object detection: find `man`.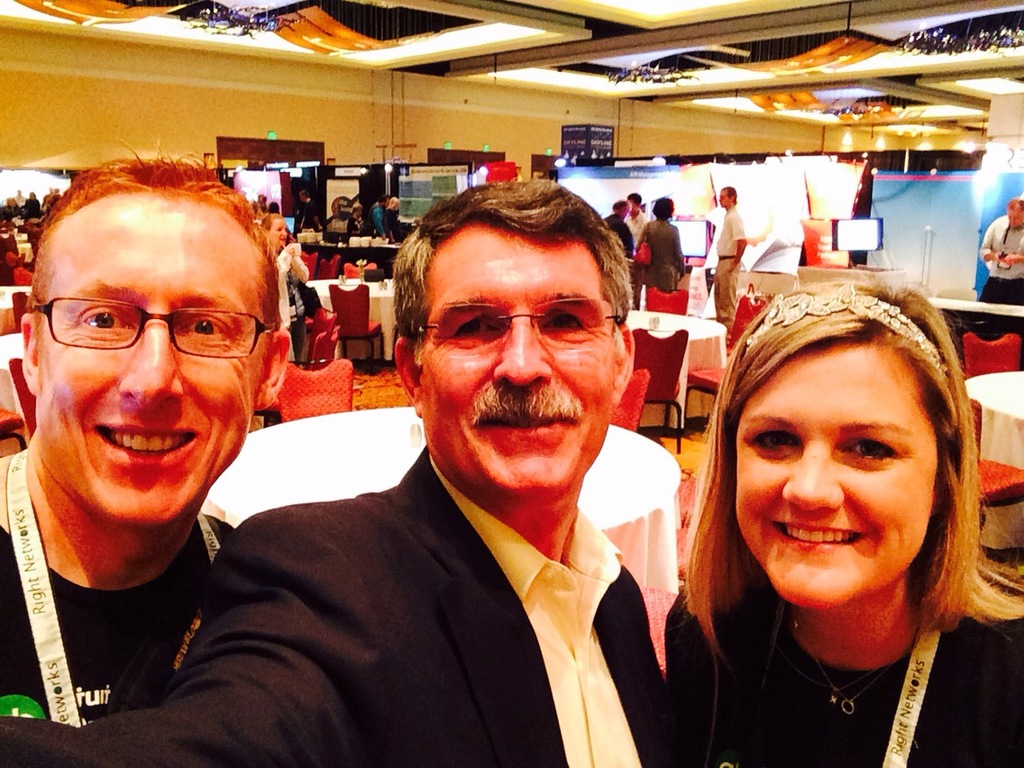
select_region(11, 187, 27, 206).
